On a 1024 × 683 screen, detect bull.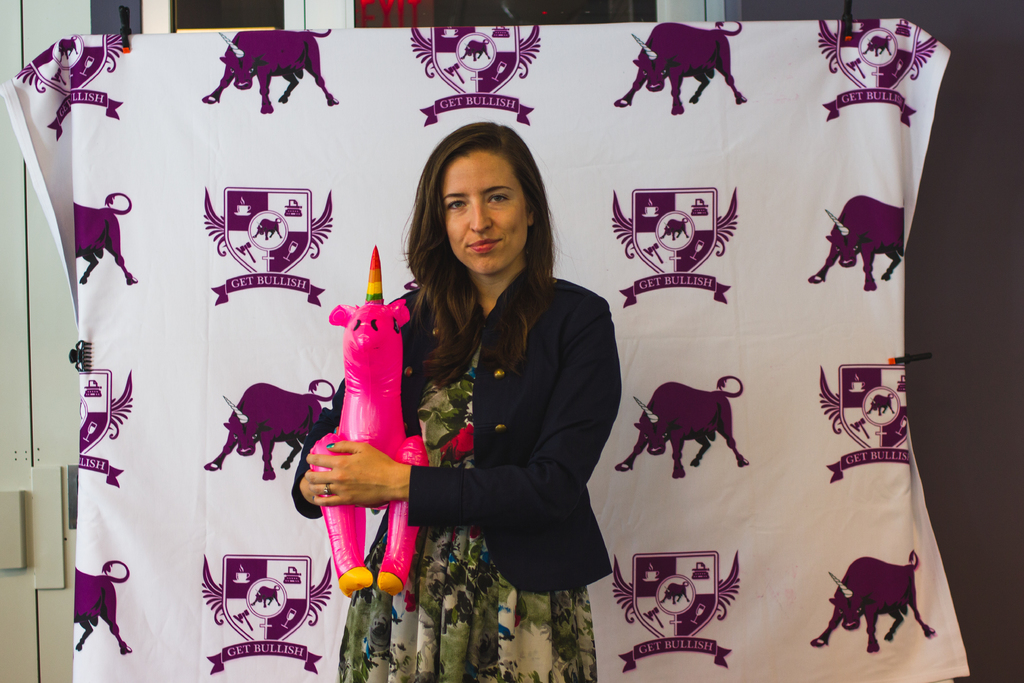
bbox(617, 368, 747, 482).
